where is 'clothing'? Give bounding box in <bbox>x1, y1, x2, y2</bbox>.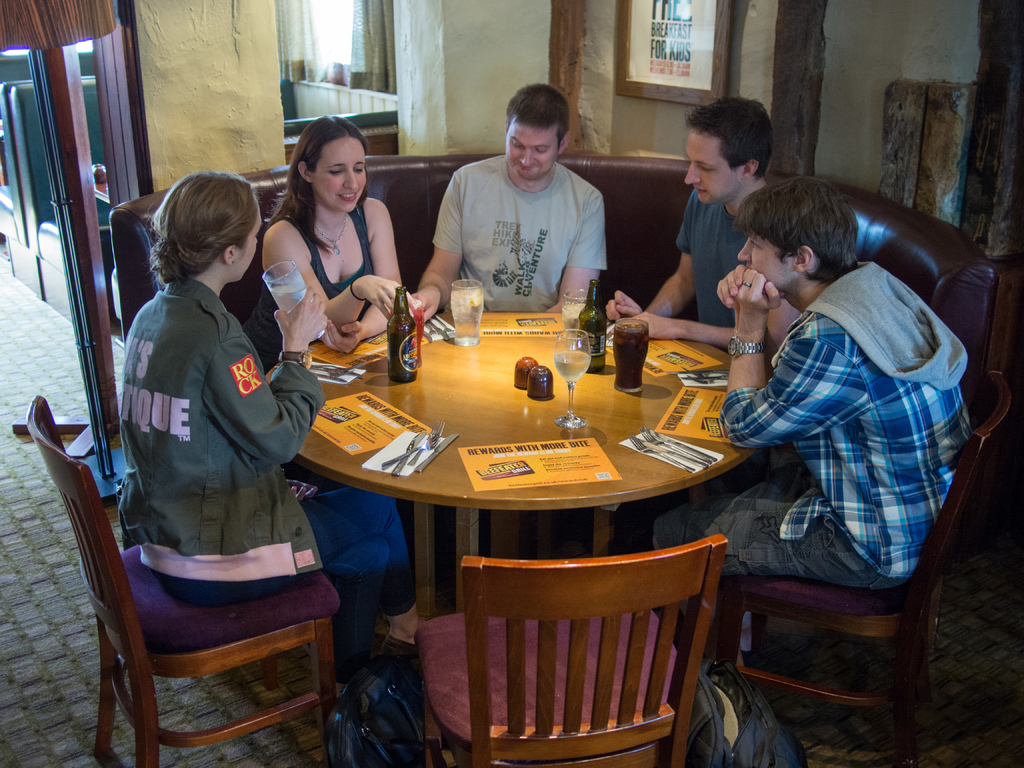
<bbox>659, 258, 972, 634</bbox>.
